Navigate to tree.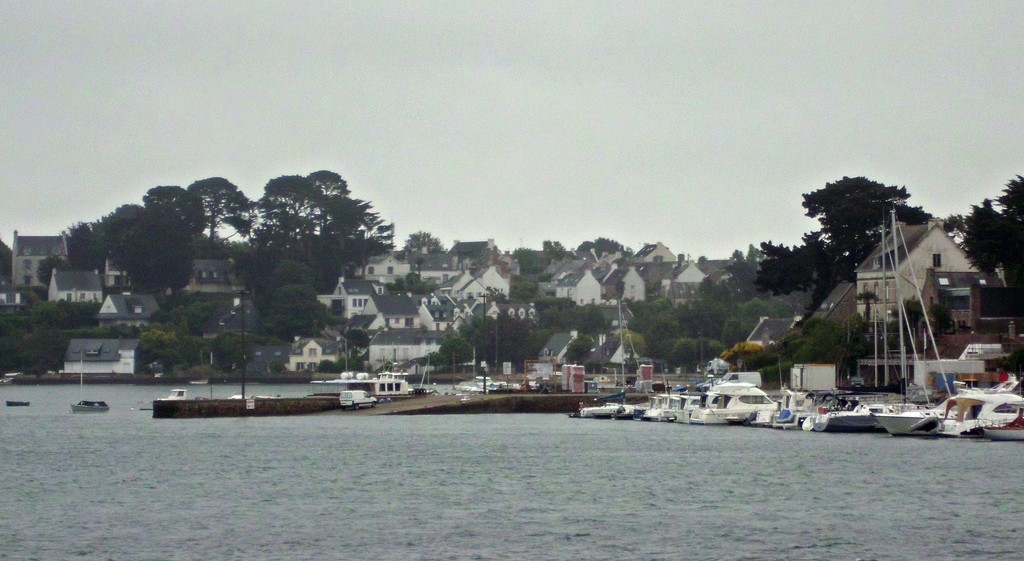
Navigation target: [x1=402, y1=270, x2=431, y2=296].
